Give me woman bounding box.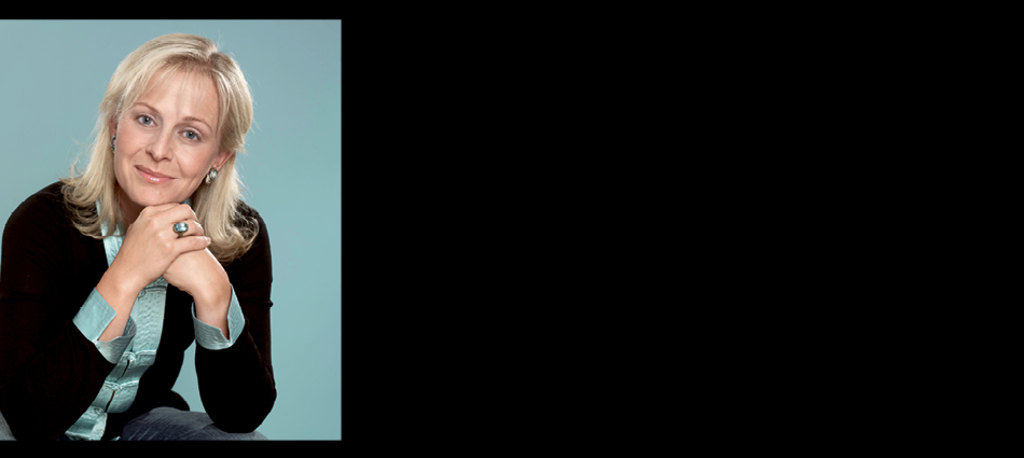
[x1=10, y1=33, x2=283, y2=452].
